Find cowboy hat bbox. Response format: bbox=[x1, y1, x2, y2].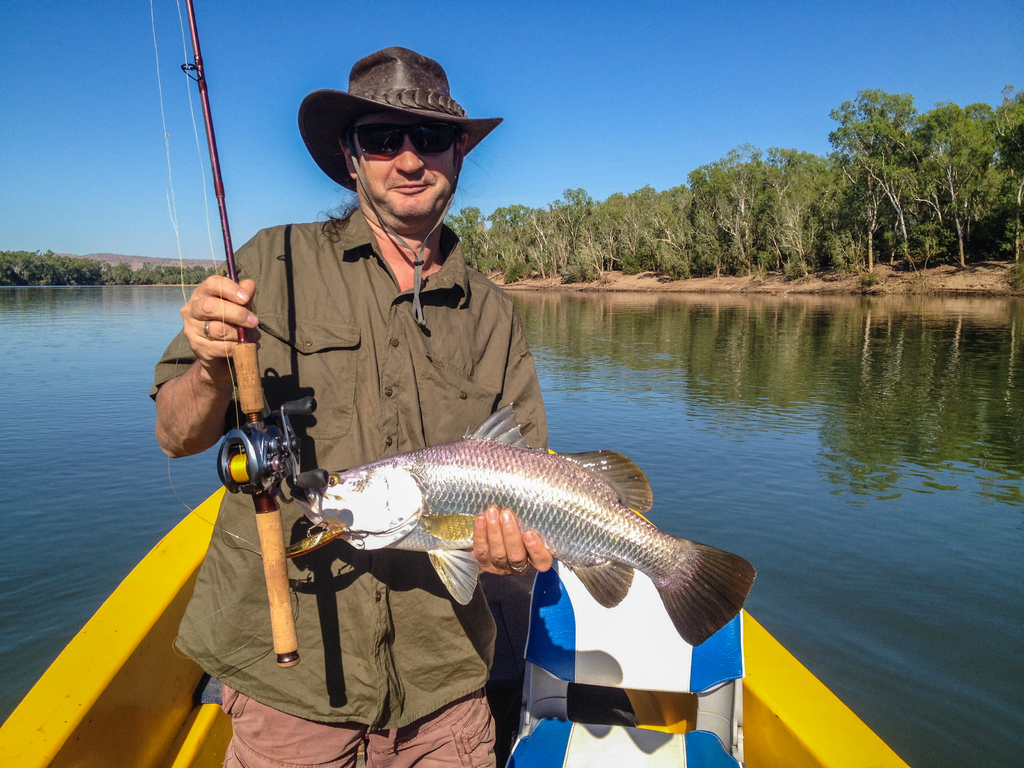
bbox=[288, 42, 496, 206].
